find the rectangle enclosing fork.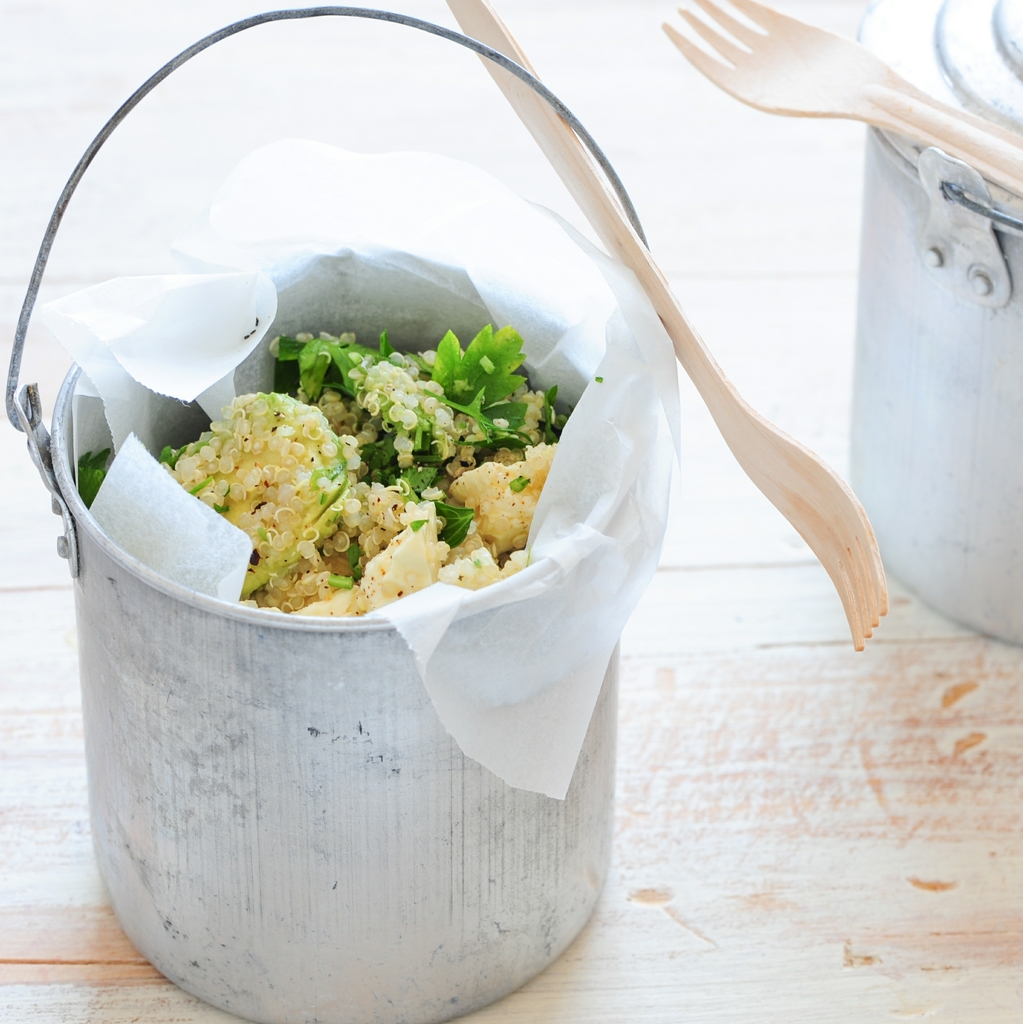
pyautogui.locateOnScreen(660, 0, 1022, 198).
